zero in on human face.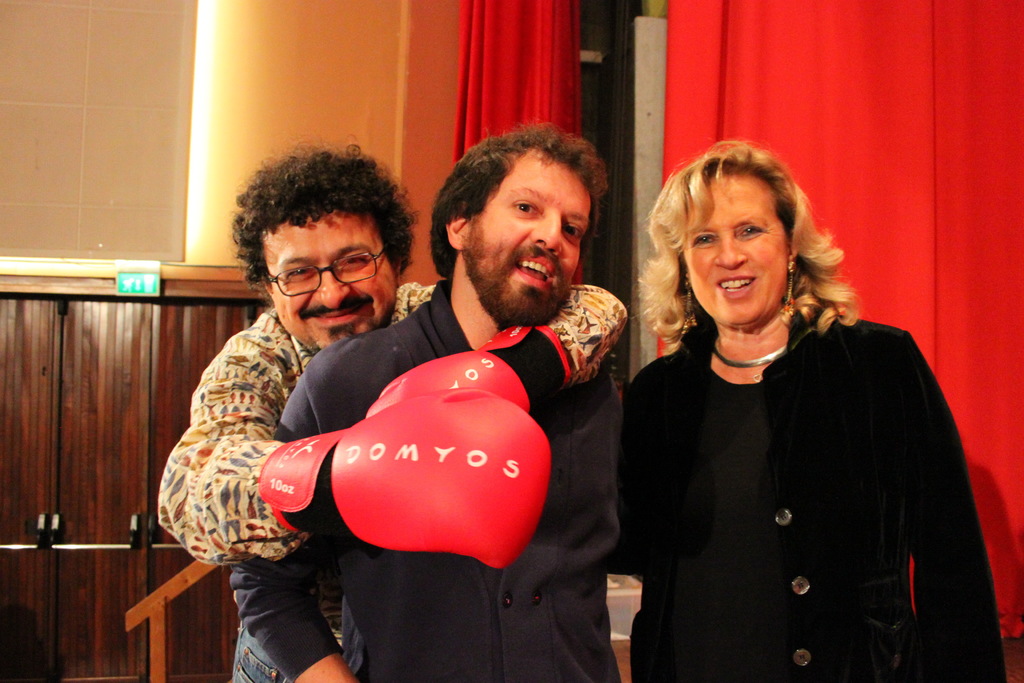
Zeroed in: region(263, 215, 398, 349).
